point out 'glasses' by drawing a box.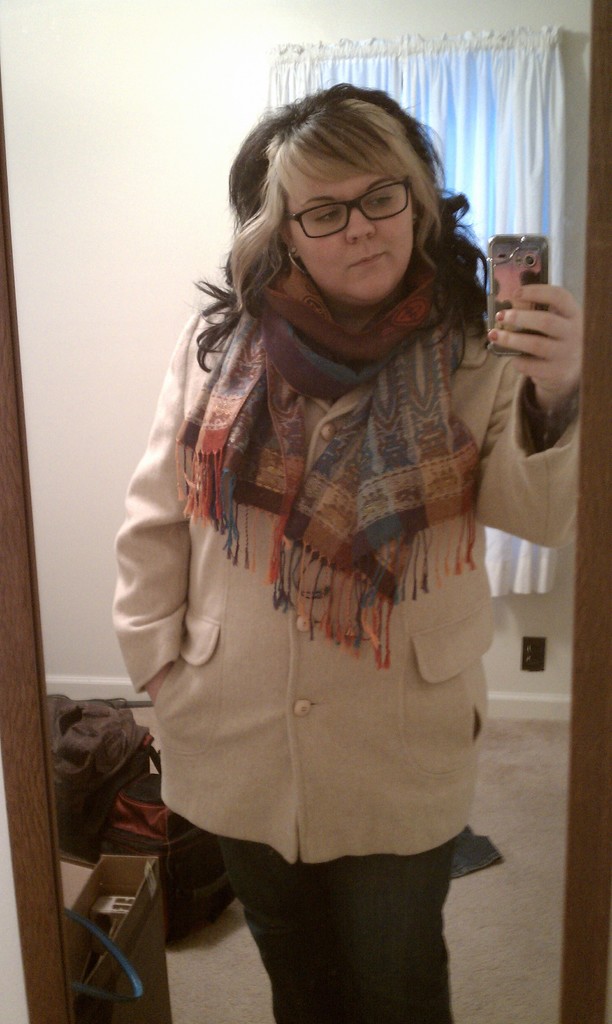
{"left": 289, "top": 179, "right": 412, "bottom": 240}.
